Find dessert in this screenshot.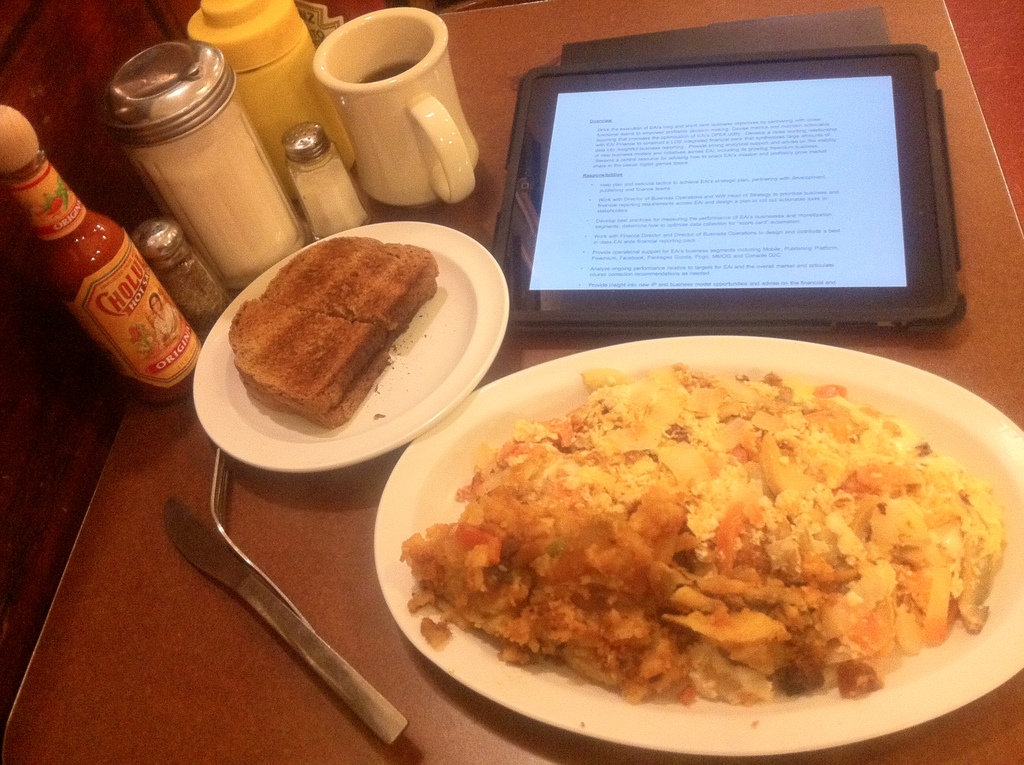
The bounding box for dessert is <bbox>248, 232, 440, 335</bbox>.
